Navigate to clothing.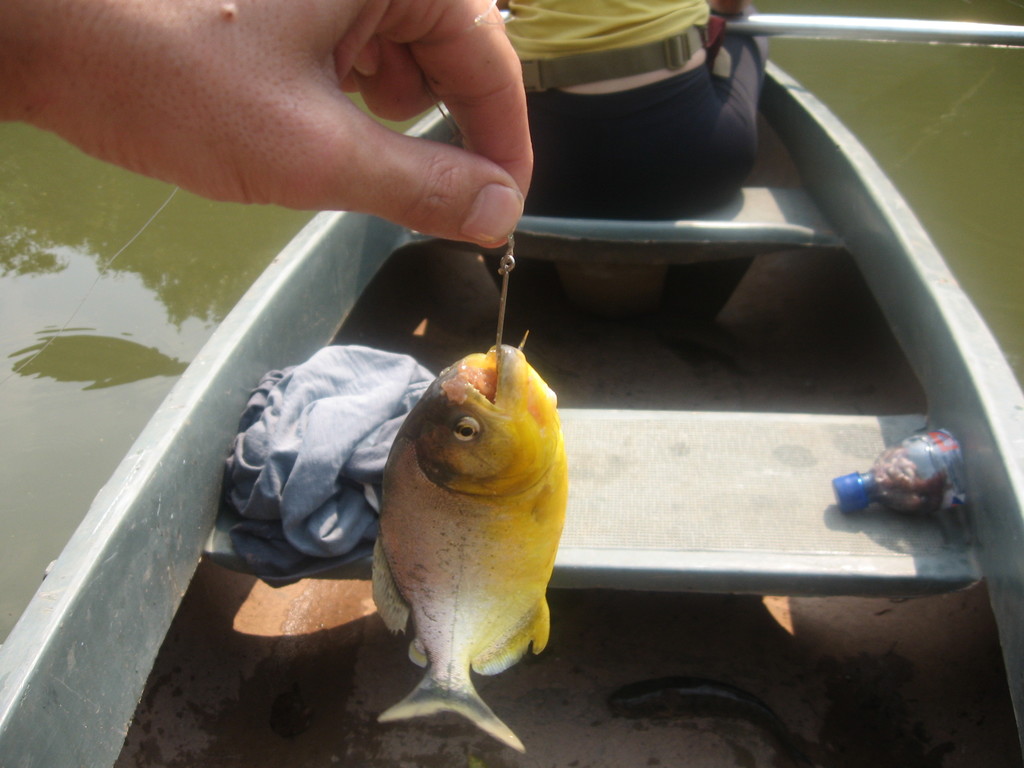
Navigation target: l=525, t=0, r=771, b=218.
